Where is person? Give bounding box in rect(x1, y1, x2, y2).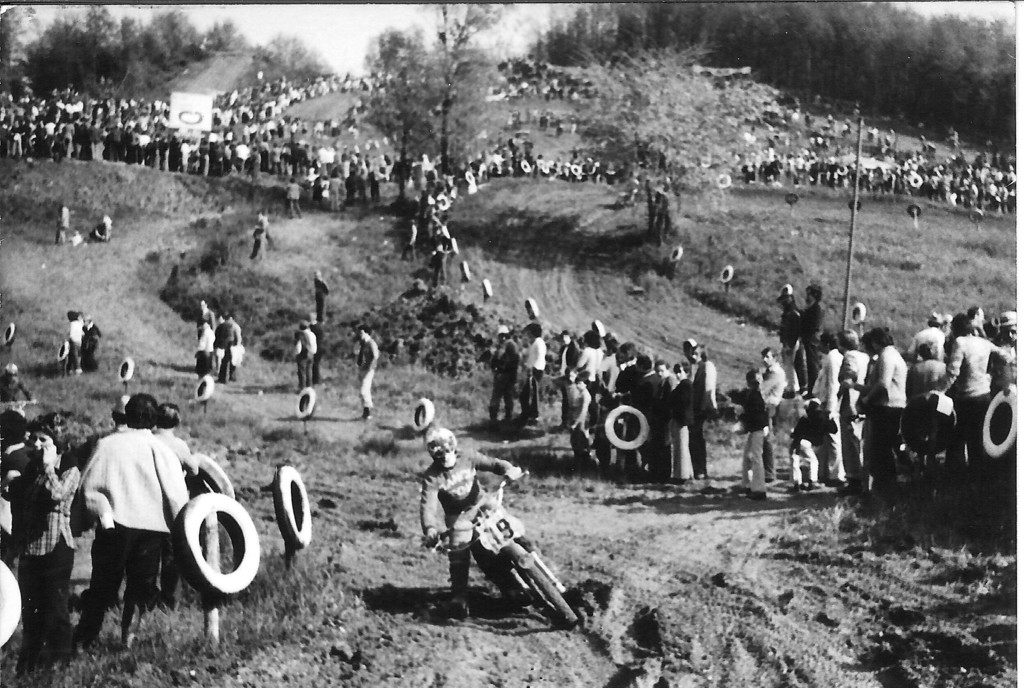
rect(10, 433, 72, 673).
